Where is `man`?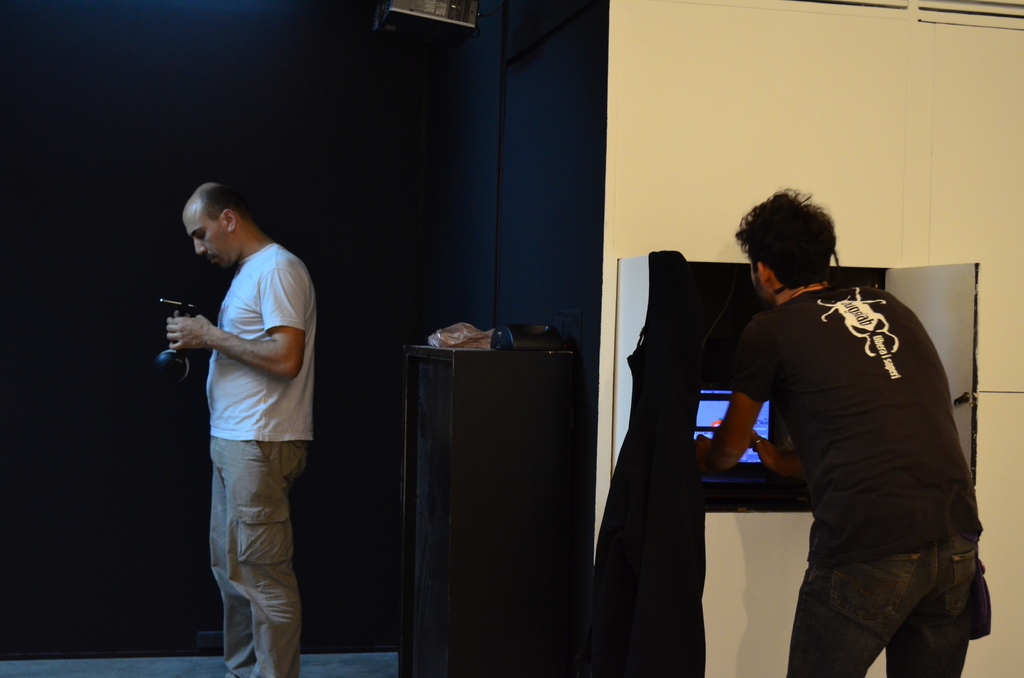
(683,184,977,677).
